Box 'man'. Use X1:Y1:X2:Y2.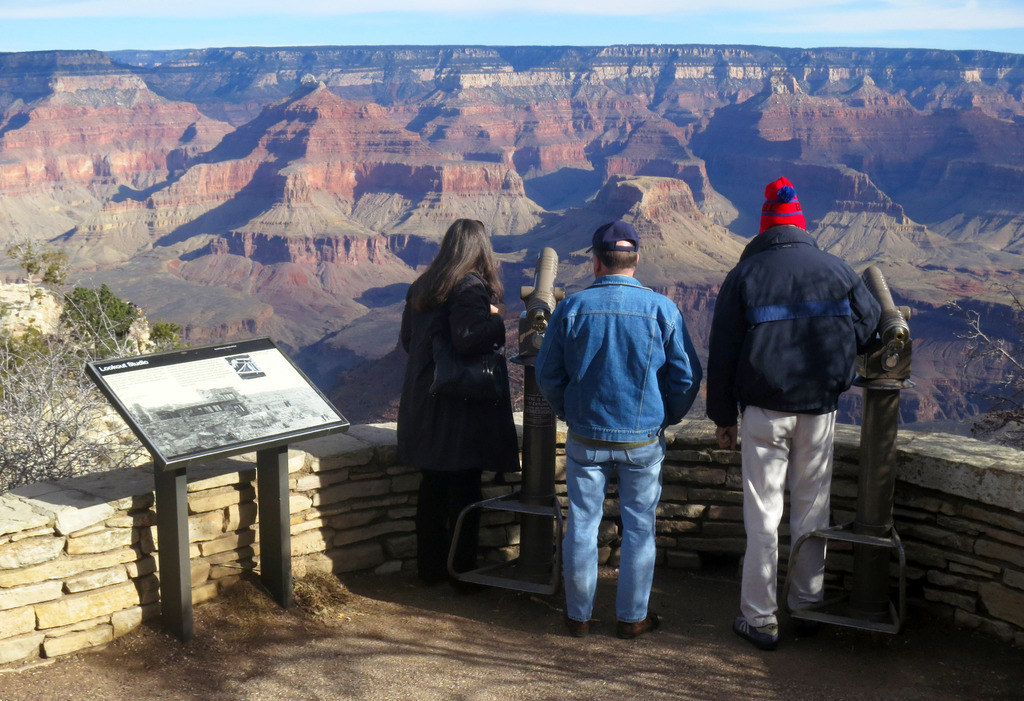
707:175:886:643.
